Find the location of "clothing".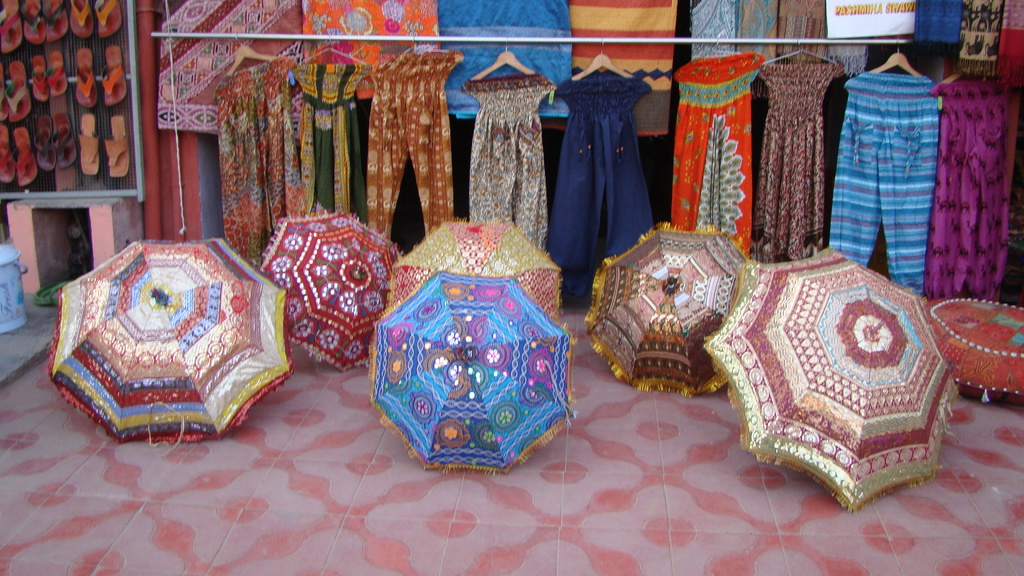
Location: bbox=[690, 0, 734, 60].
